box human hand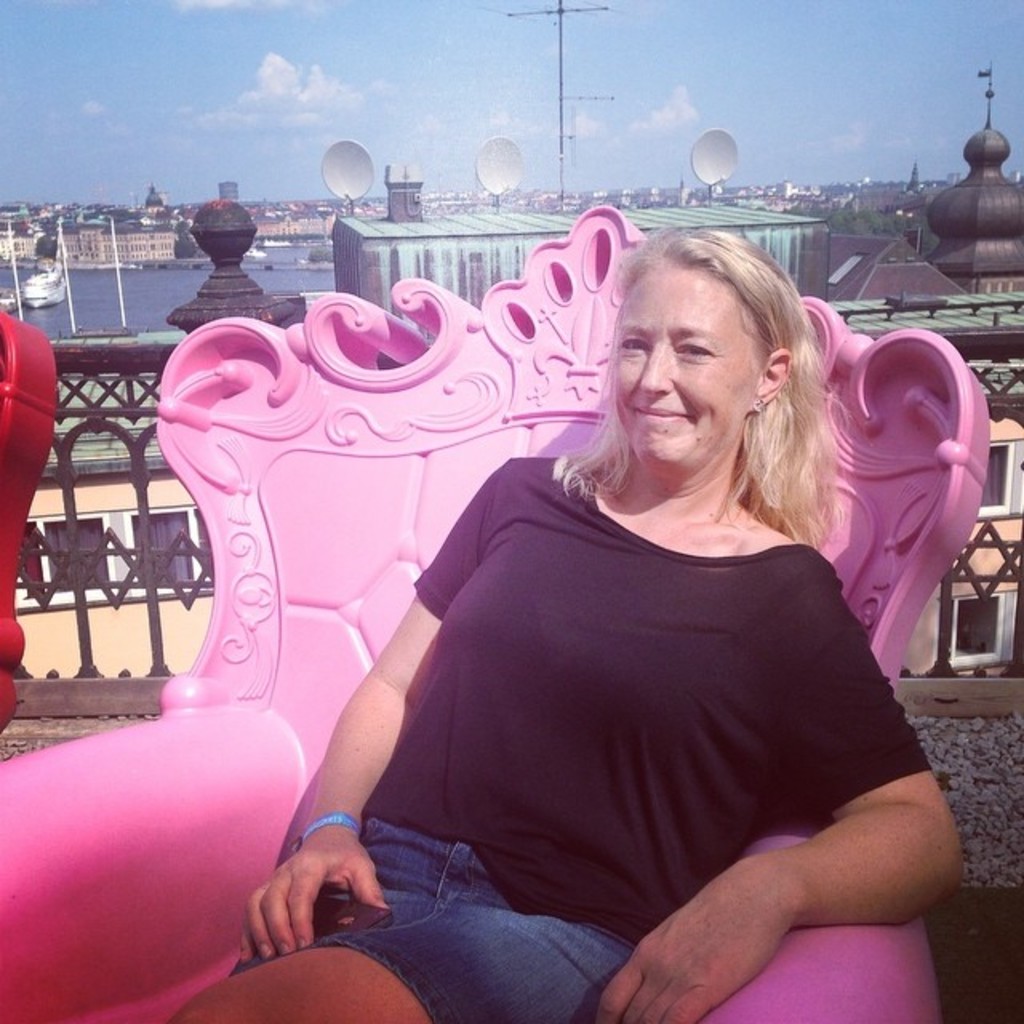
locate(592, 856, 795, 1022)
